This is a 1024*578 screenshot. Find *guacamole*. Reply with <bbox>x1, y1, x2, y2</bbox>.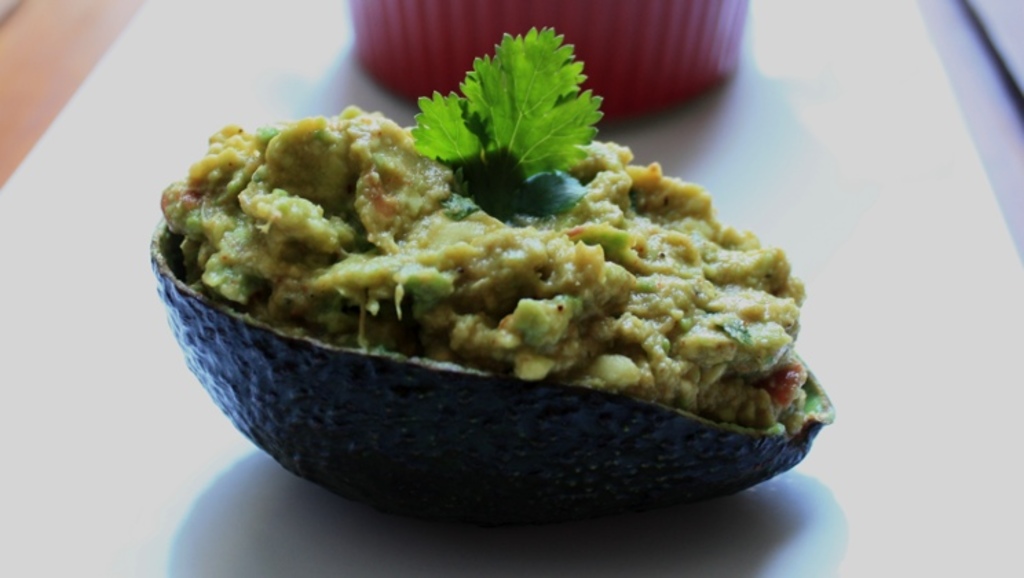
<bbox>150, 99, 833, 435</bbox>.
